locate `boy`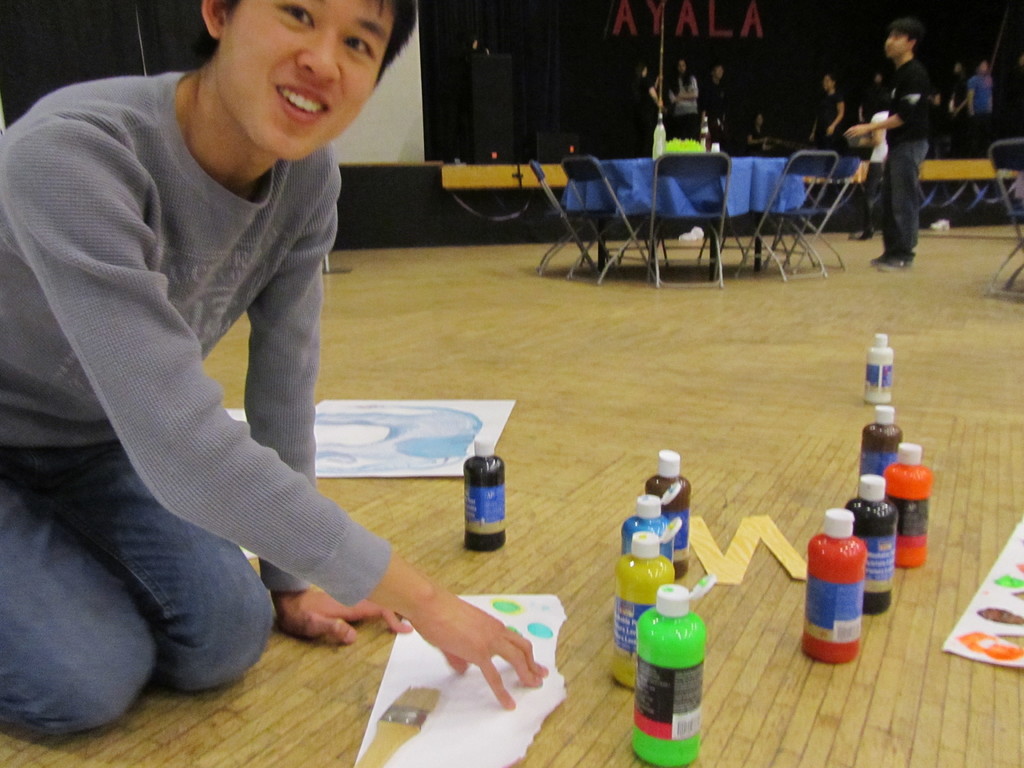
(846, 17, 947, 270)
